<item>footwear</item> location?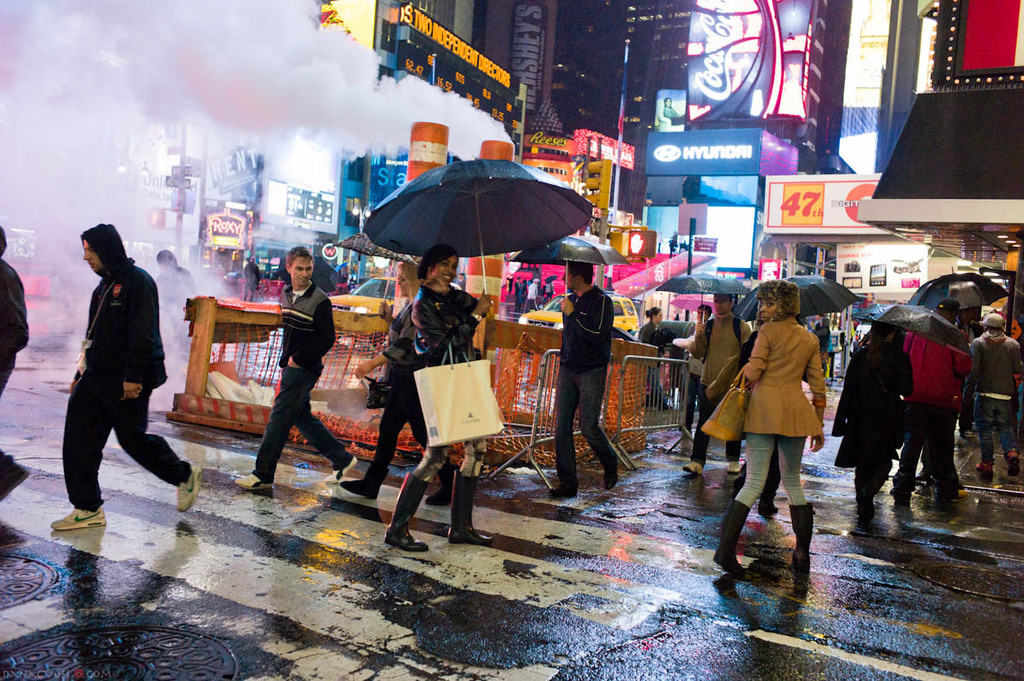
175/466/200/514
